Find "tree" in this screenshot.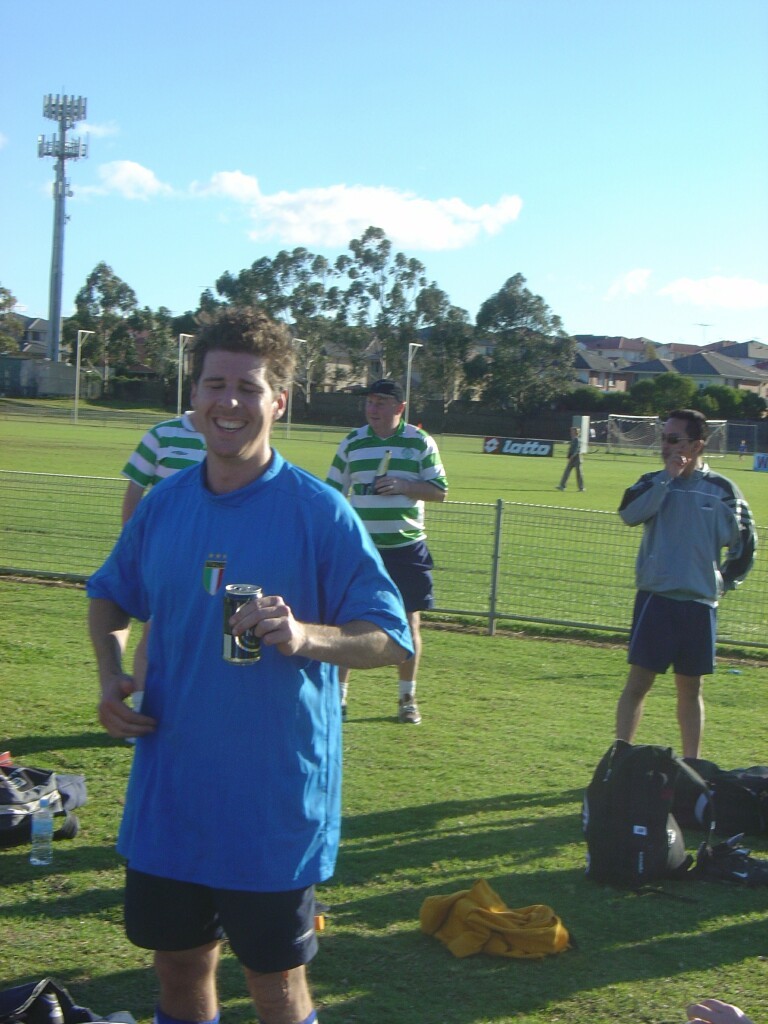
The bounding box for "tree" is left=57, top=258, right=153, bottom=369.
